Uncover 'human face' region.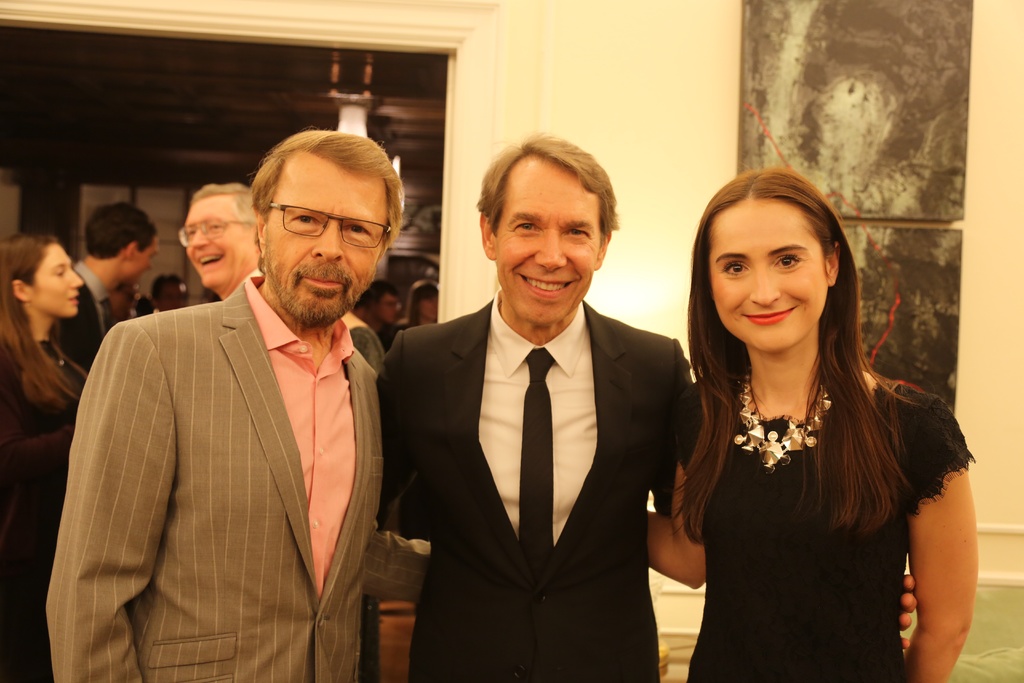
Uncovered: detection(264, 163, 388, 325).
